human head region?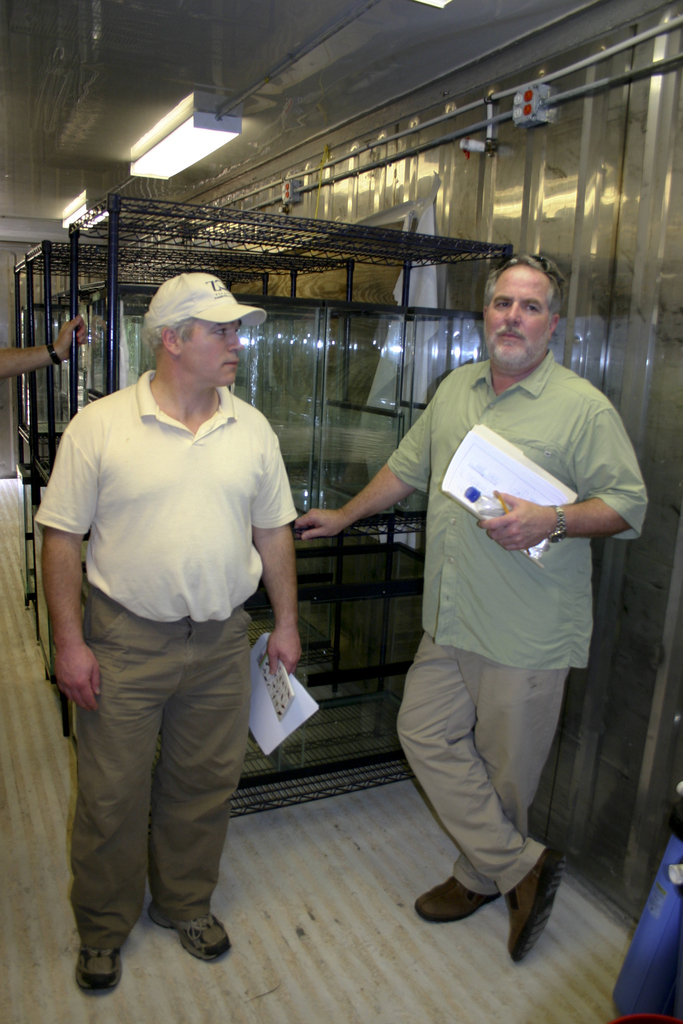
482, 251, 563, 368
